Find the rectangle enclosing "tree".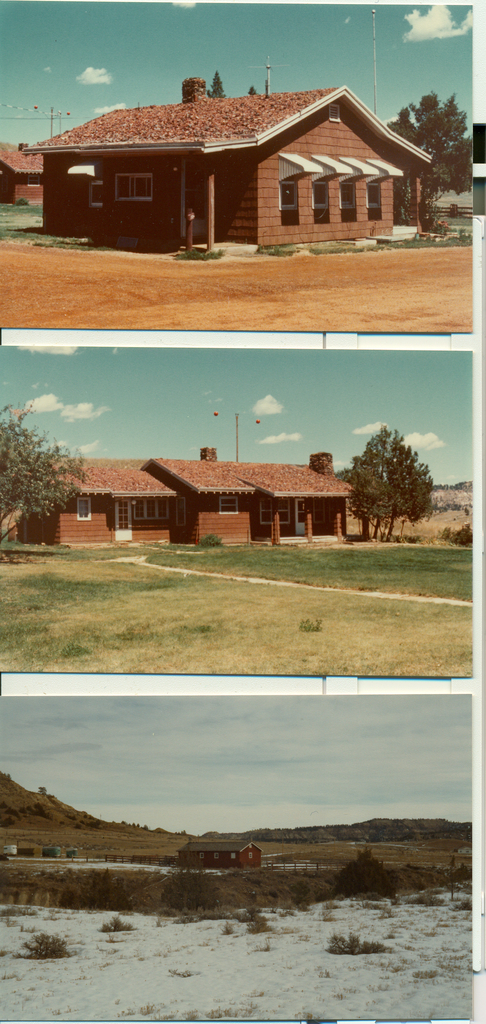
x1=350 y1=428 x2=390 y2=547.
